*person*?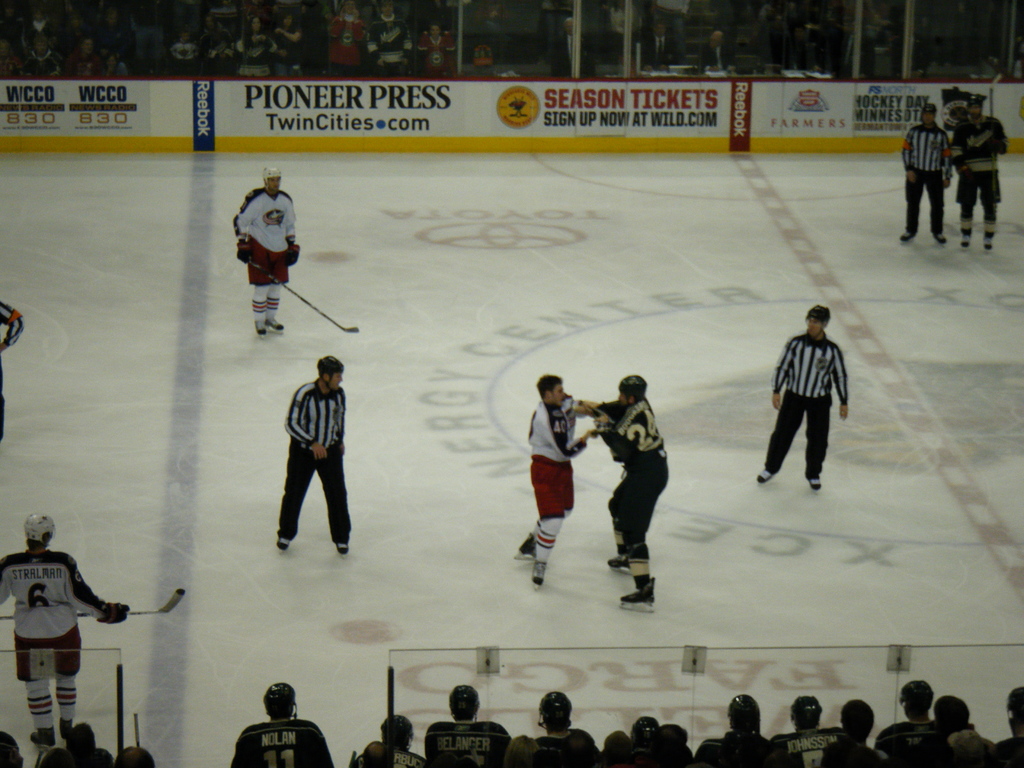
x1=579, y1=363, x2=678, y2=614
